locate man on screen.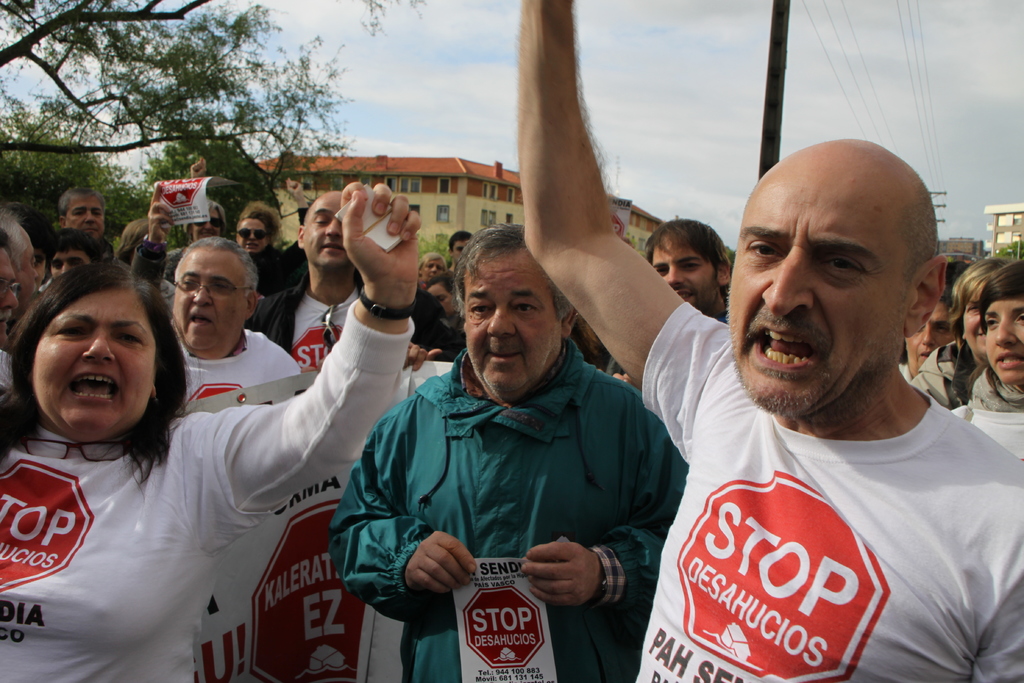
On screen at 354, 221, 684, 654.
